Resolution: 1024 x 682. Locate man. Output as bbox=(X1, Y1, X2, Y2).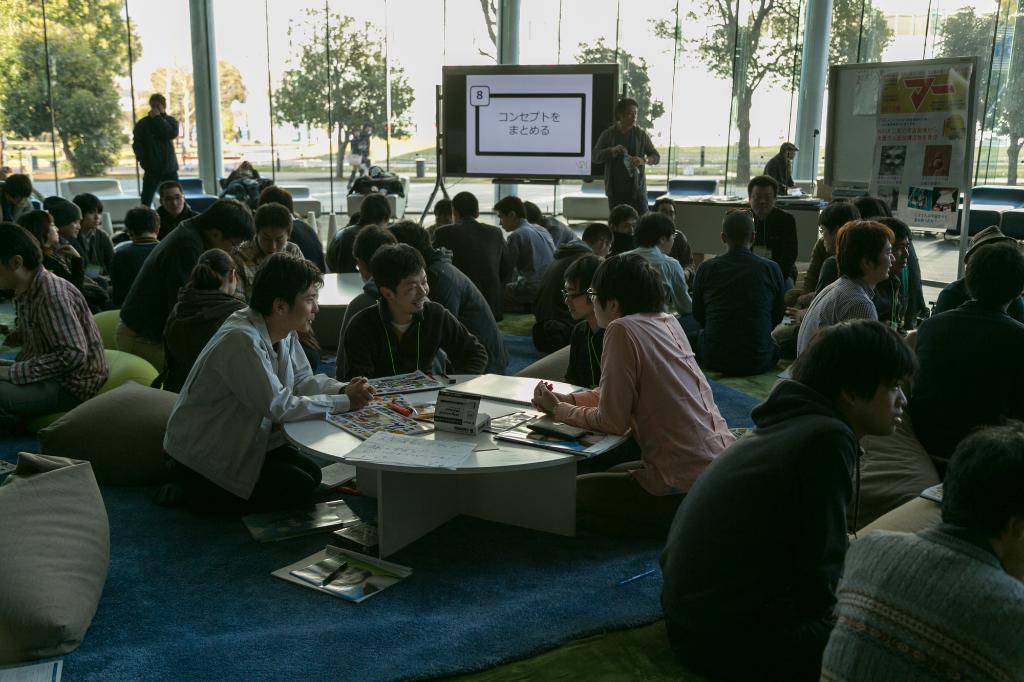
bbox=(590, 95, 662, 215).
